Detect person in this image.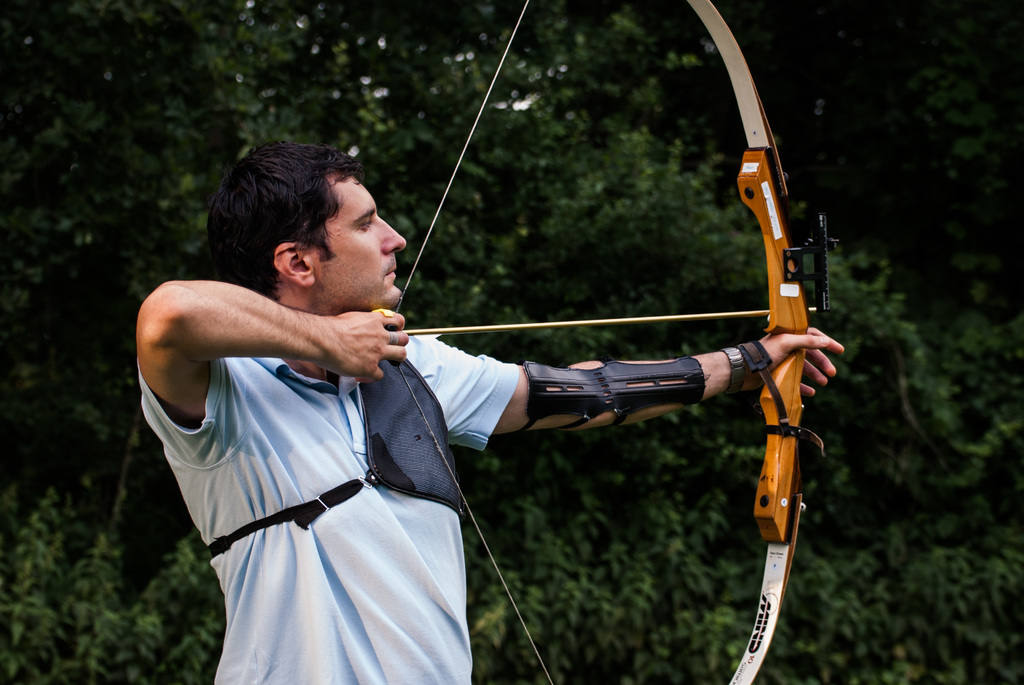
Detection: [292, 100, 813, 656].
